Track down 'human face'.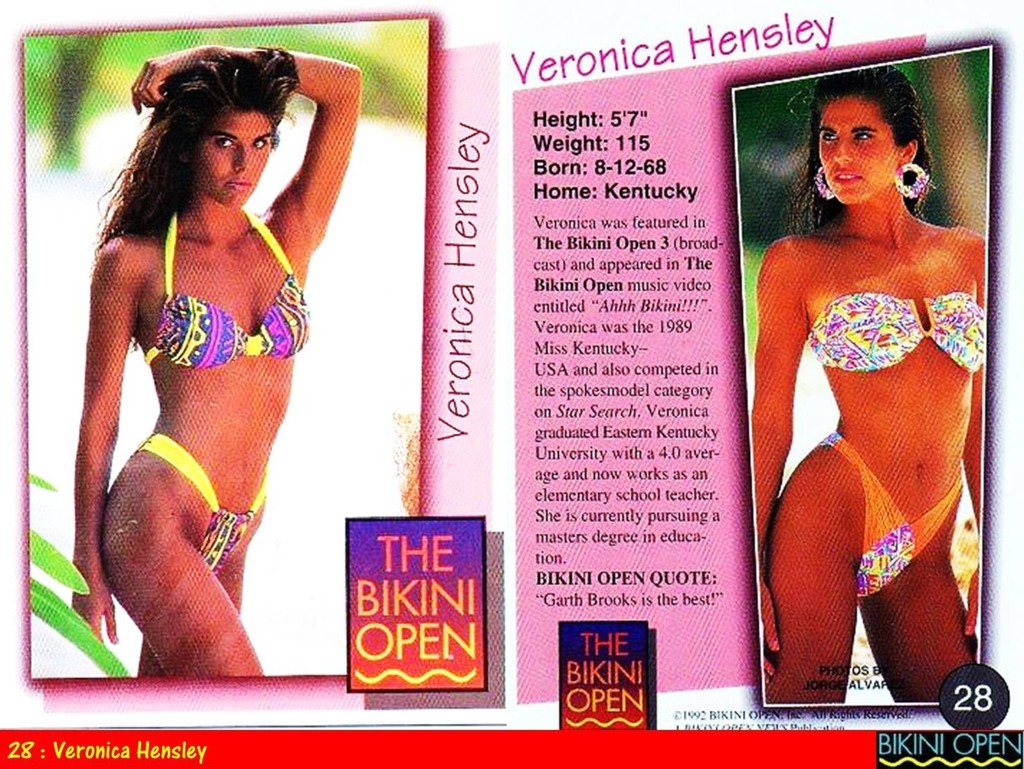
Tracked to x1=818 y1=94 x2=901 y2=203.
